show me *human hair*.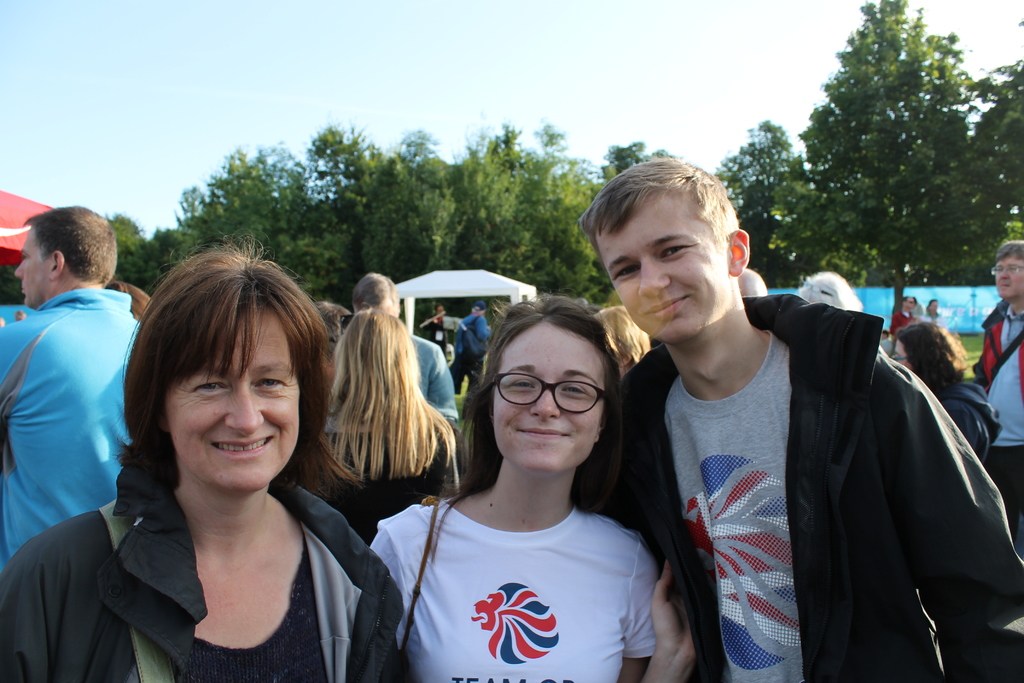
*human hair* is here: [x1=996, y1=238, x2=1023, y2=264].
